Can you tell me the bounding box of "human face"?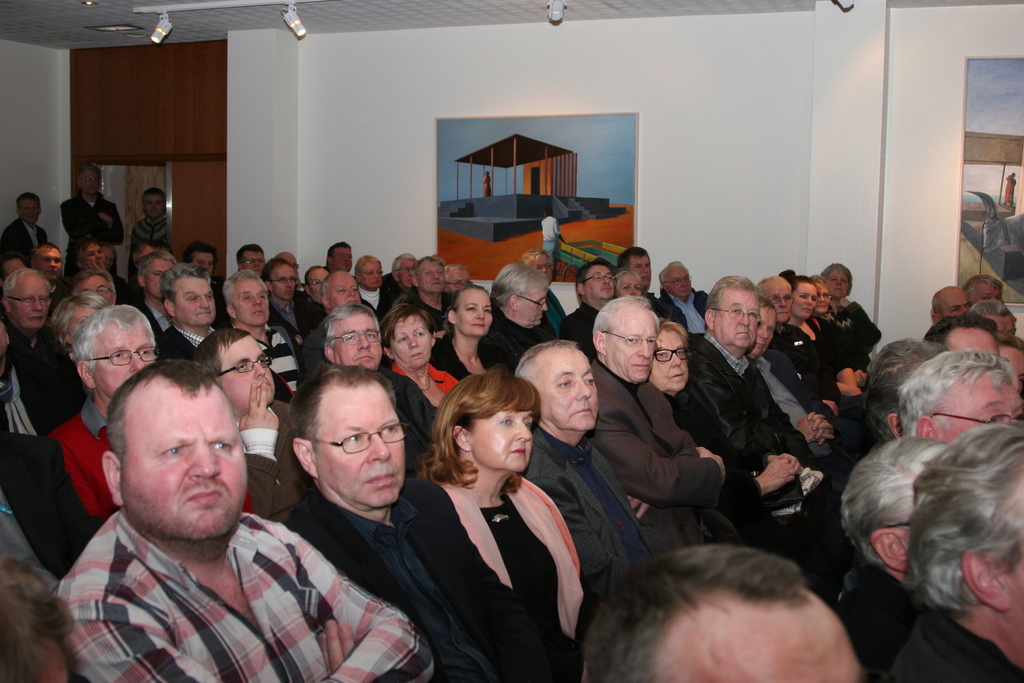
bbox=[221, 349, 273, 406].
